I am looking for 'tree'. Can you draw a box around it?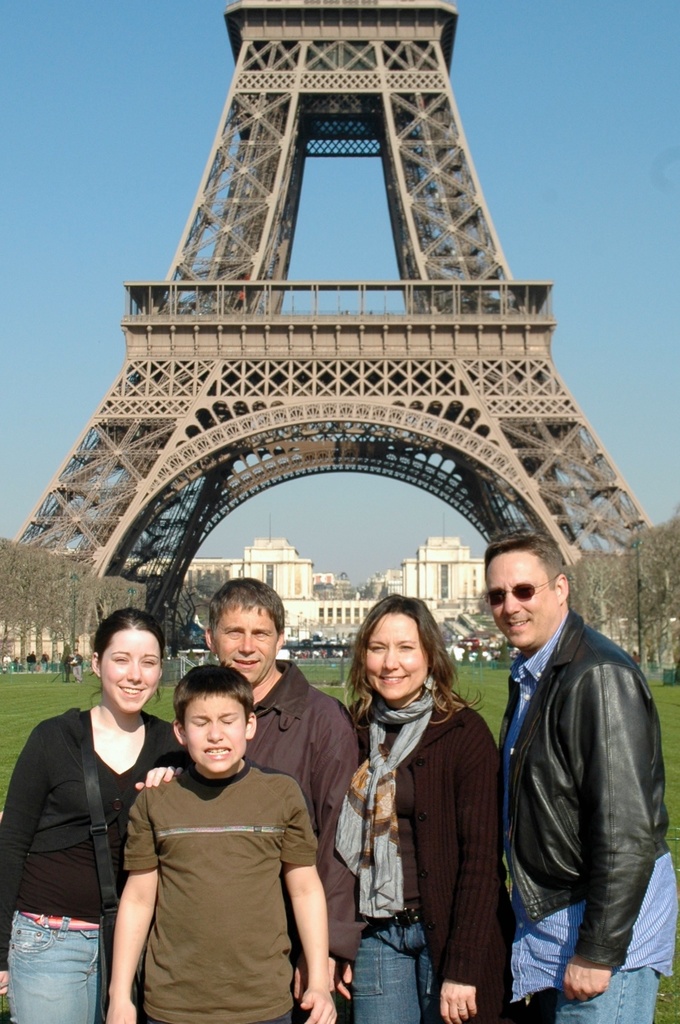
Sure, the bounding box is locate(627, 527, 679, 668).
